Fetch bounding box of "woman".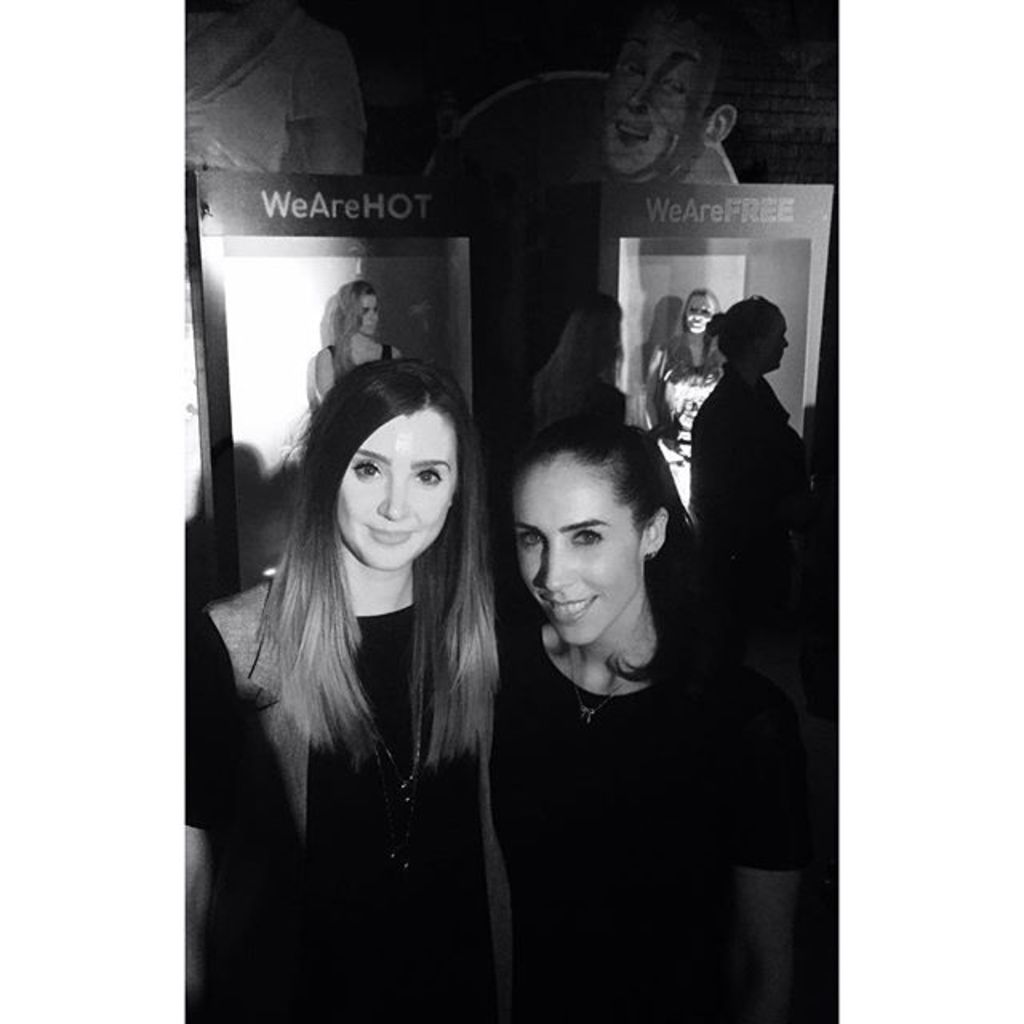
Bbox: {"x1": 685, "y1": 286, "x2": 806, "y2": 659}.
